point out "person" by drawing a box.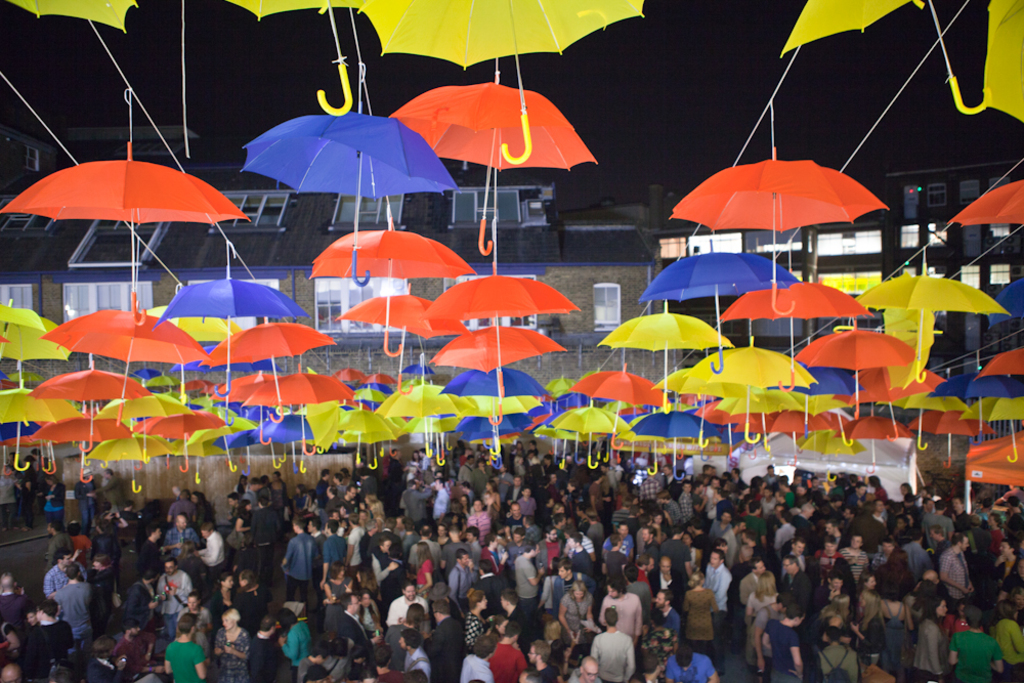
box(427, 599, 466, 681).
